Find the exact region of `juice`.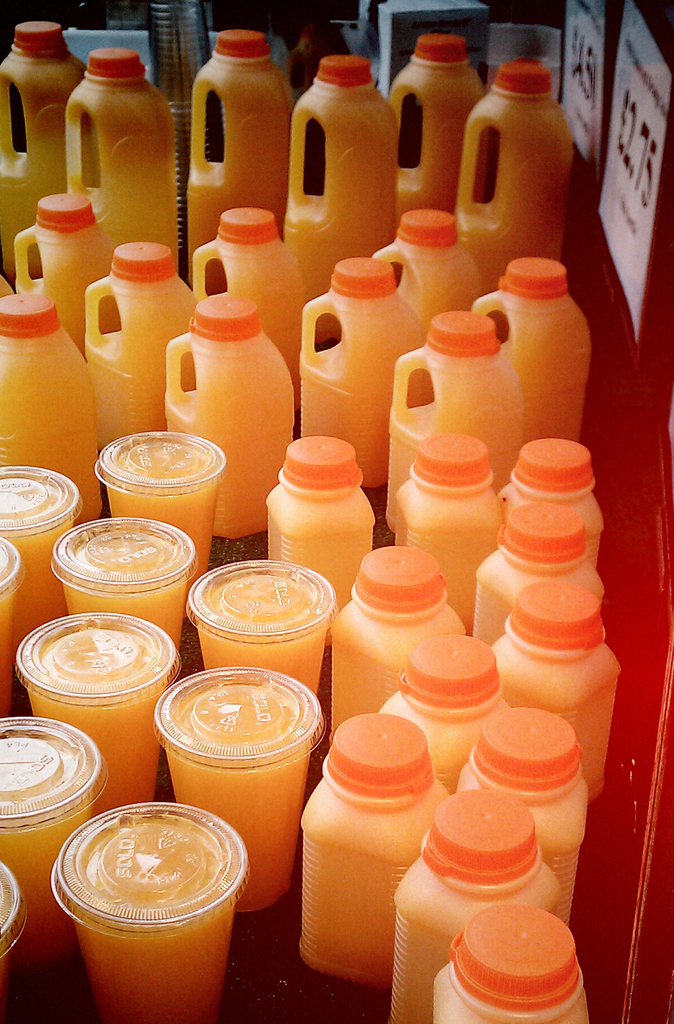
Exact region: [0,482,68,648].
